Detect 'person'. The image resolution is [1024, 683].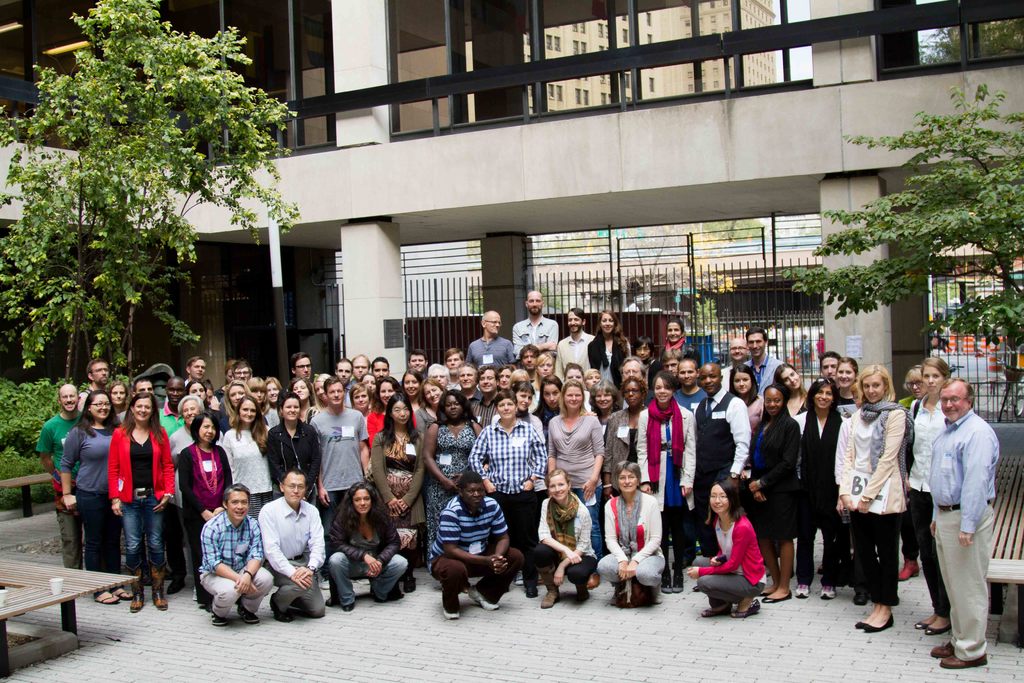
Rect(925, 374, 1000, 671).
